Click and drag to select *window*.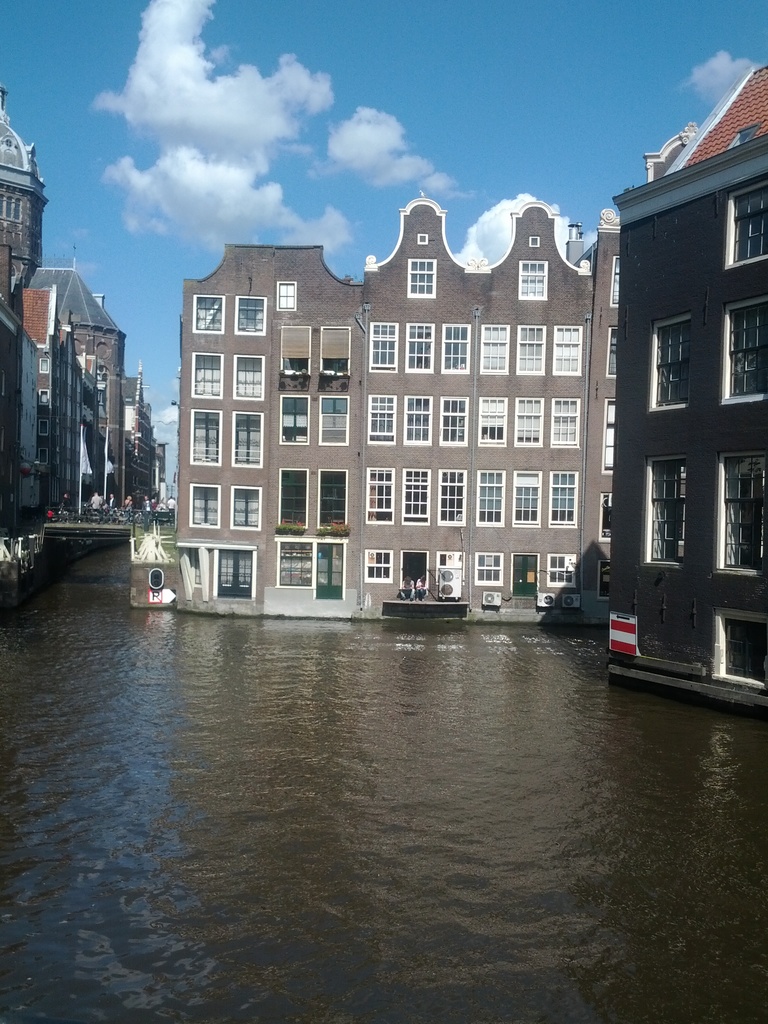
Selection: <region>721, 294, 767, 404</region>.
